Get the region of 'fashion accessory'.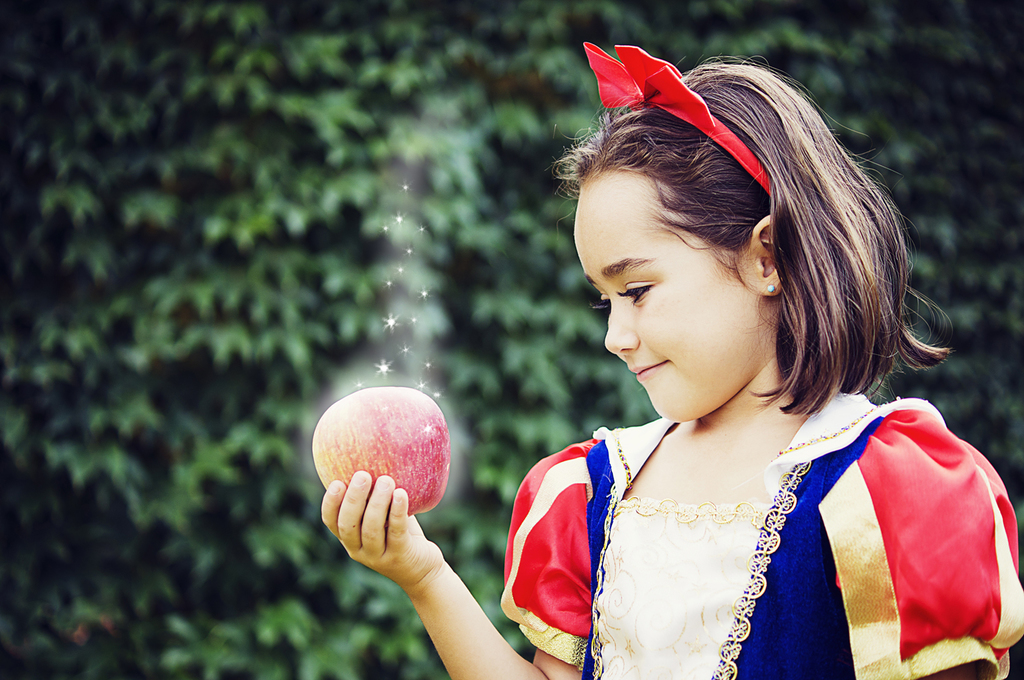
box=[582, 35, 770, 198].
